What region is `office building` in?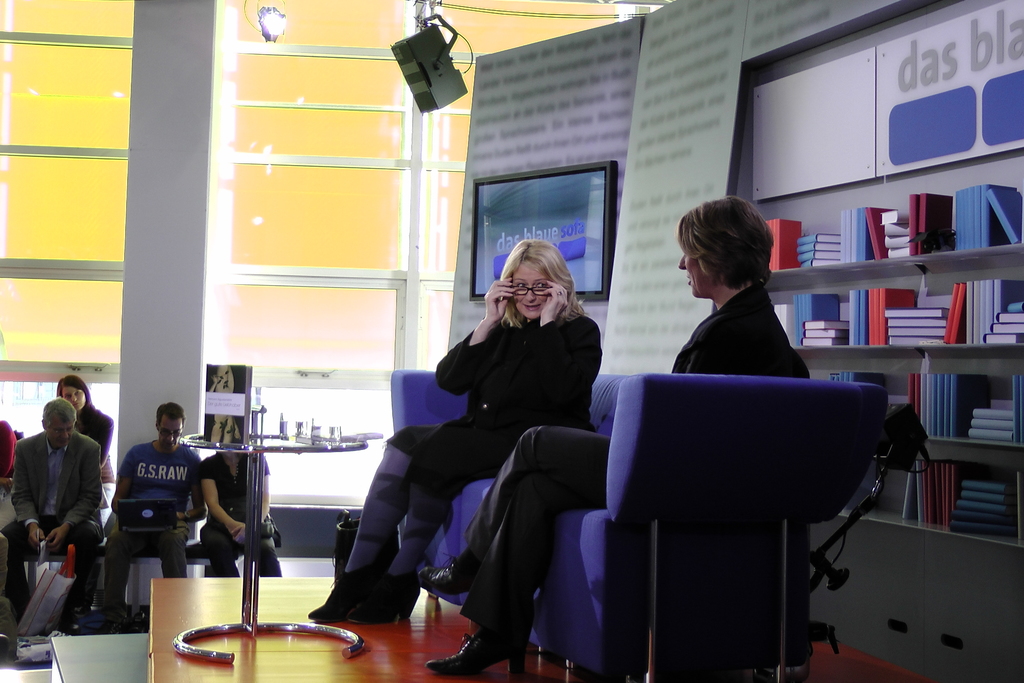
bbox=(126, 33, 940, 682).
